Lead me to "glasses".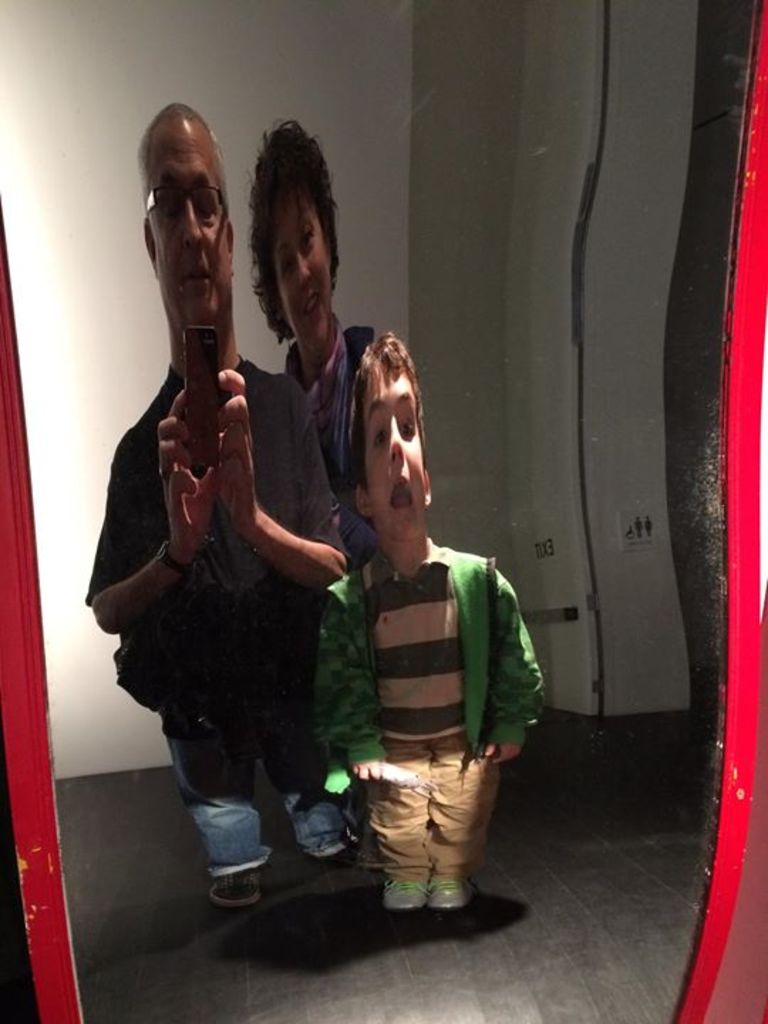
Lead to l=145, t=185, r=233, b=218.
